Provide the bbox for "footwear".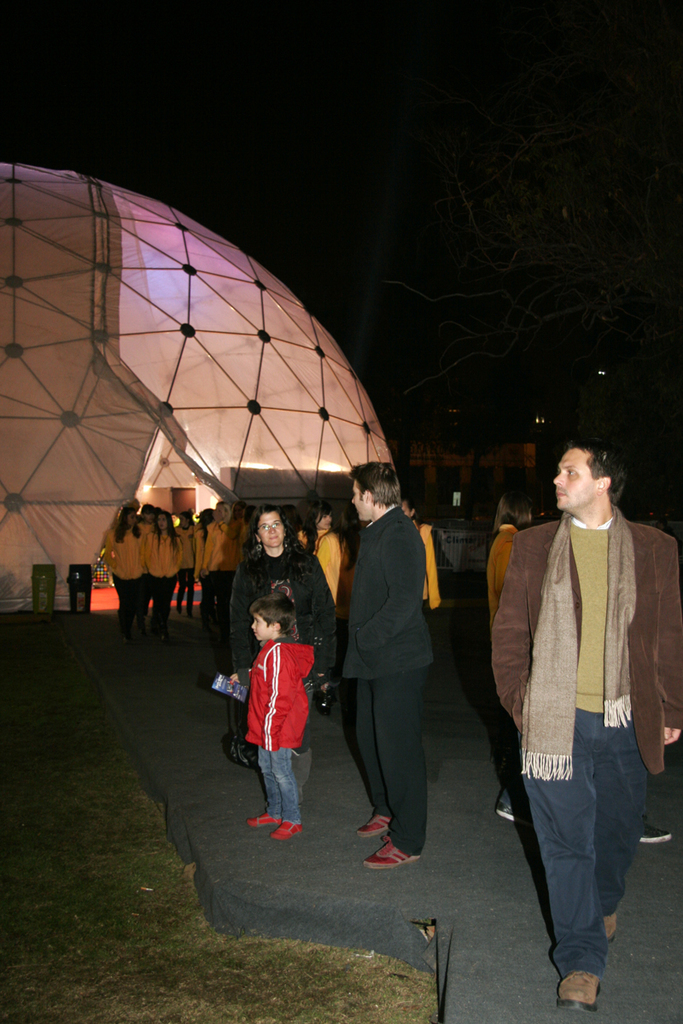
177, 603, 182, 614.
